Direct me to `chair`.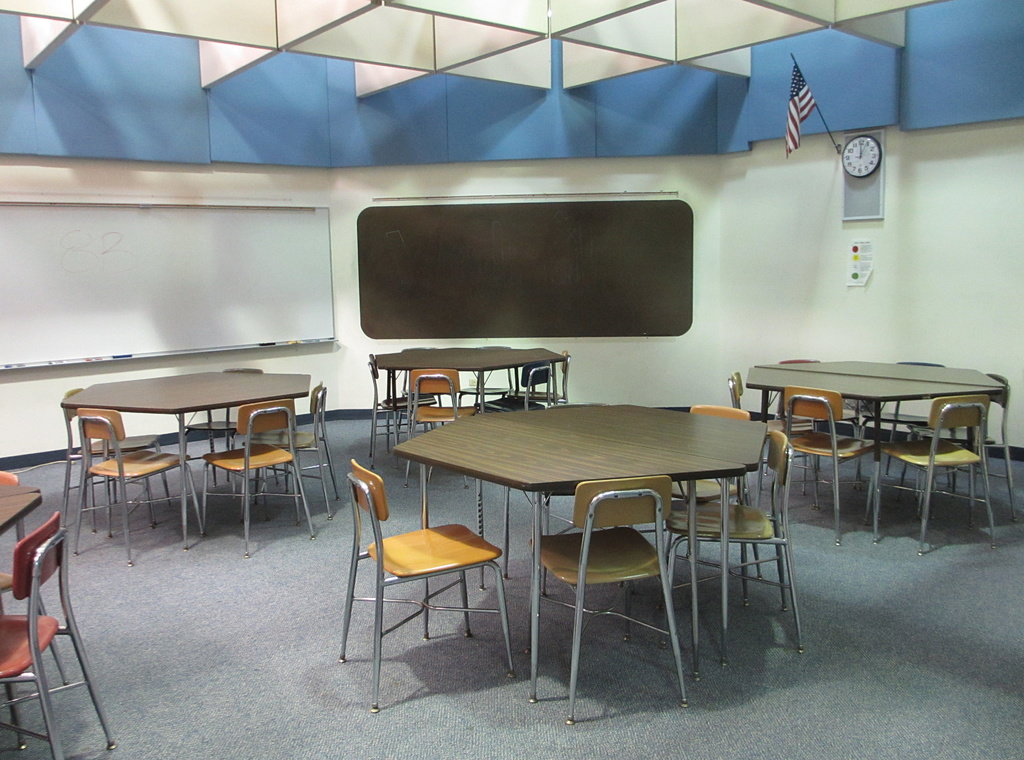
Direction: {"left": 866, "top": 359, "right": 955, "bottom": 494}.
